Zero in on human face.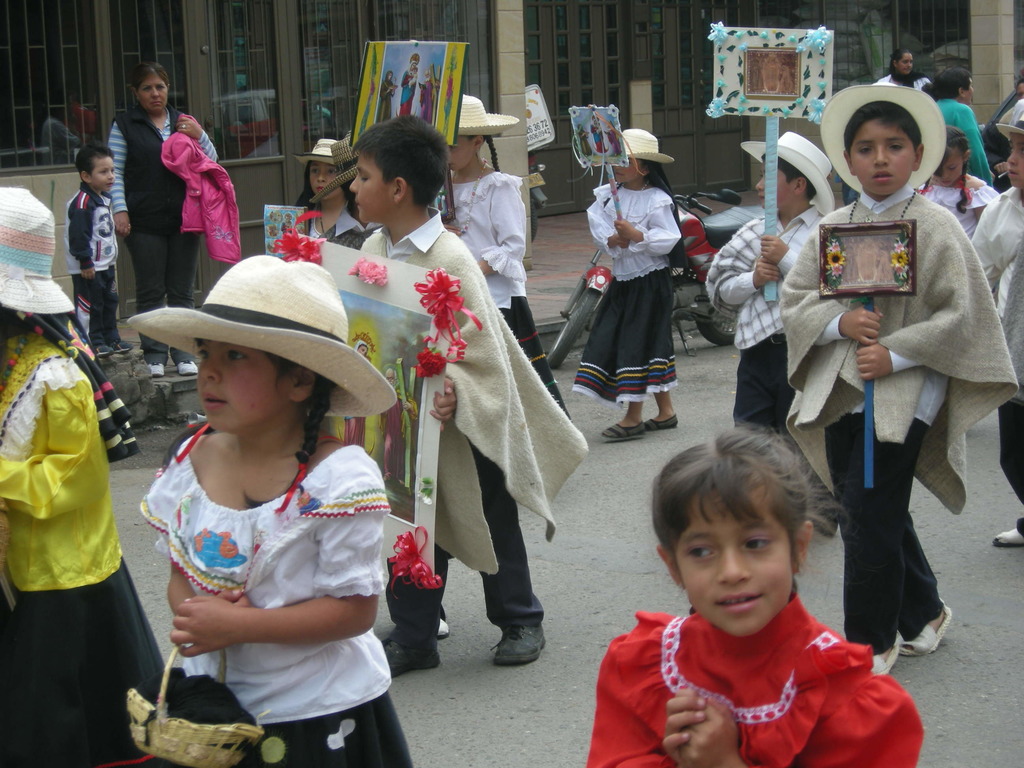
Zeroed in: bbox=(898, 54, 913, 77).
